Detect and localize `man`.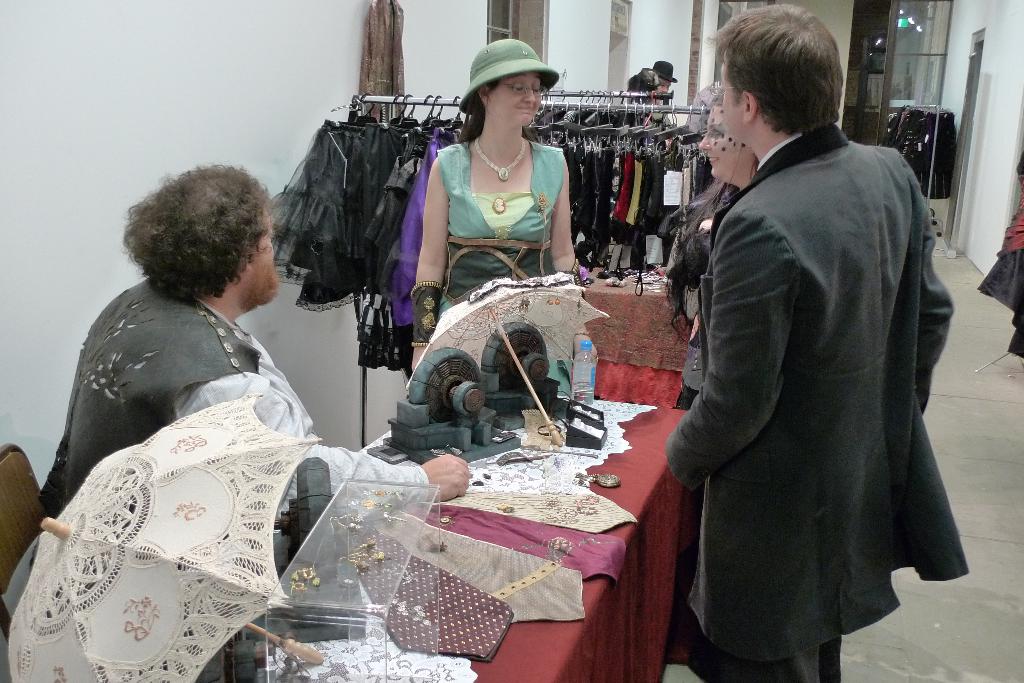
Localized at 662,5,968,675.
